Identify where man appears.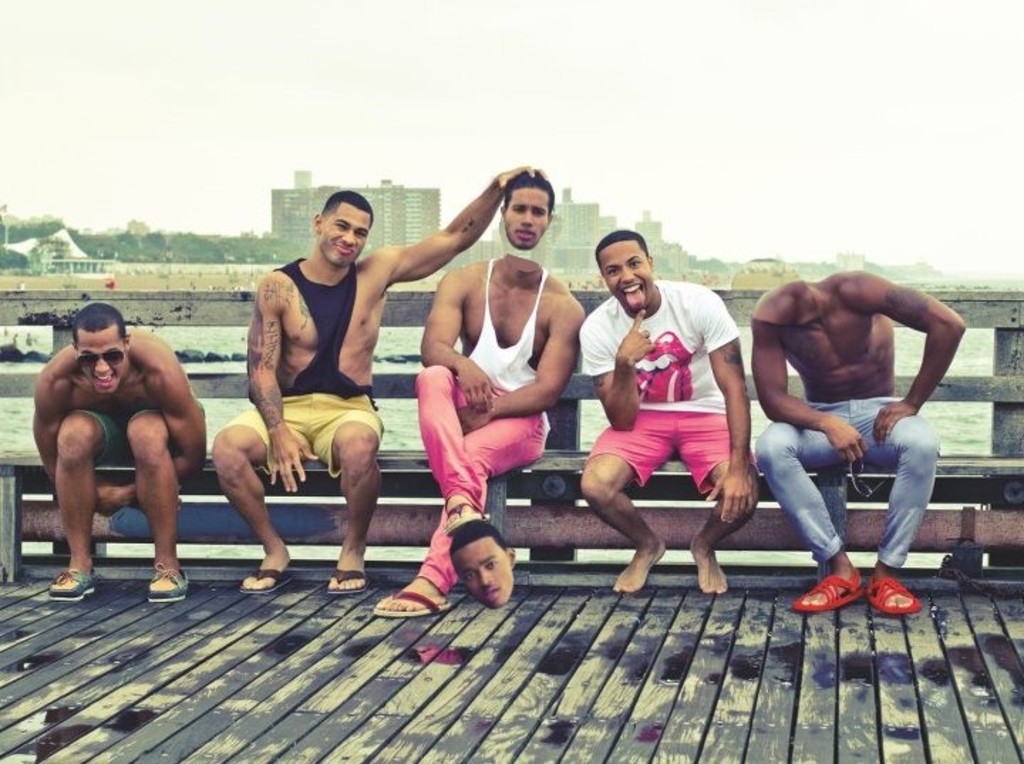
Appears at select_region(720, 246, 974, 605).
